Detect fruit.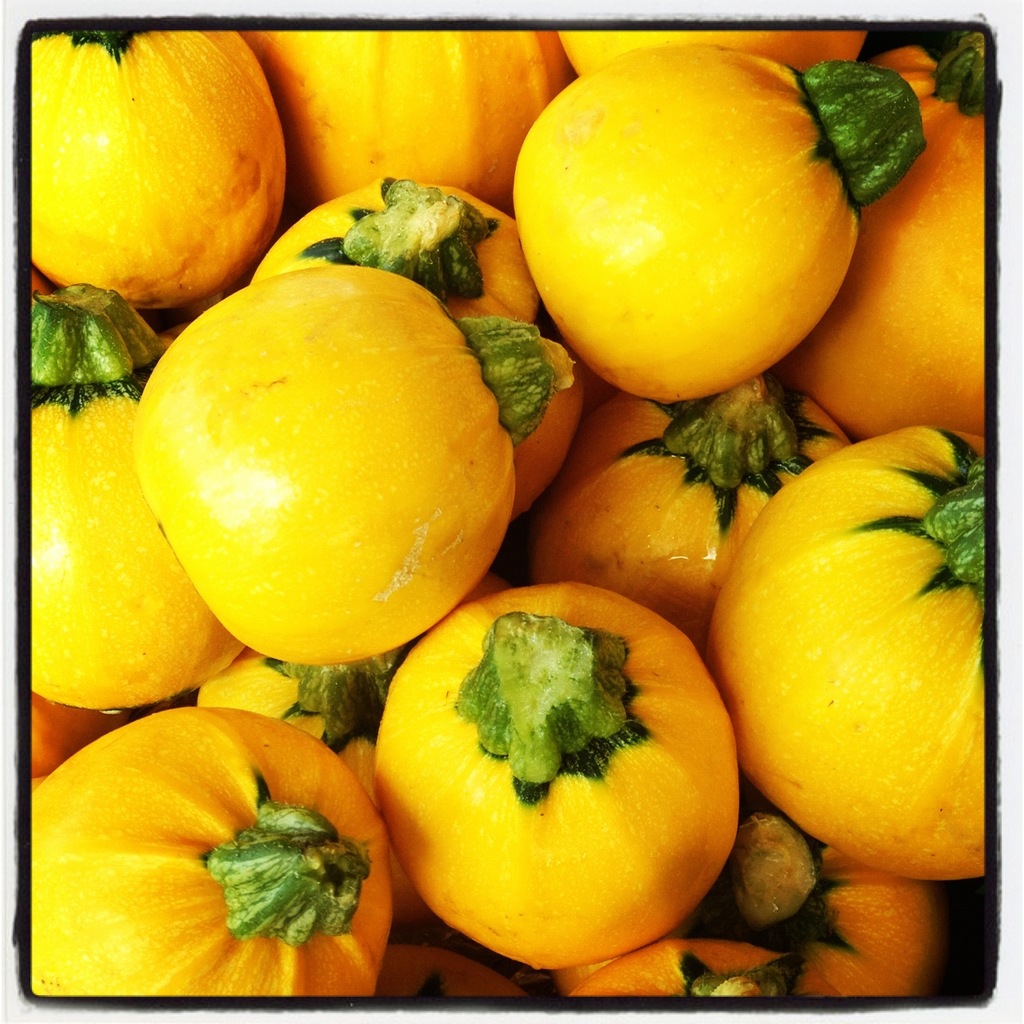
Detected at left=566, top=810, right=953, bottom=1003.
